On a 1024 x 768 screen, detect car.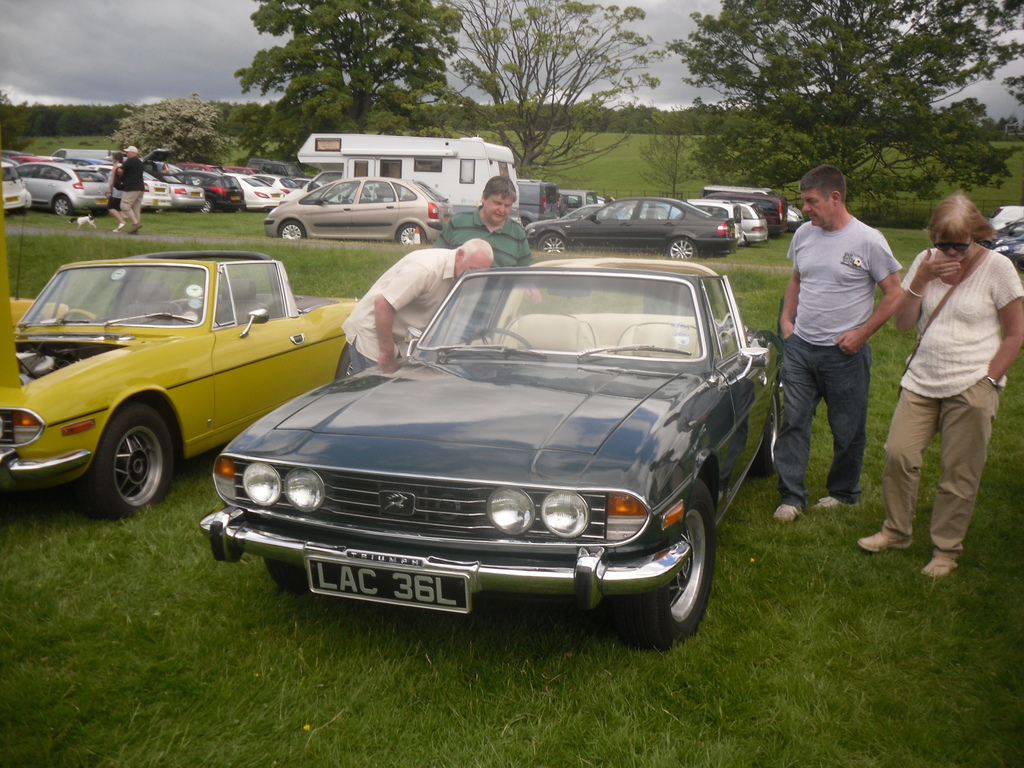
select_region(988, 219, 1023, 268).
